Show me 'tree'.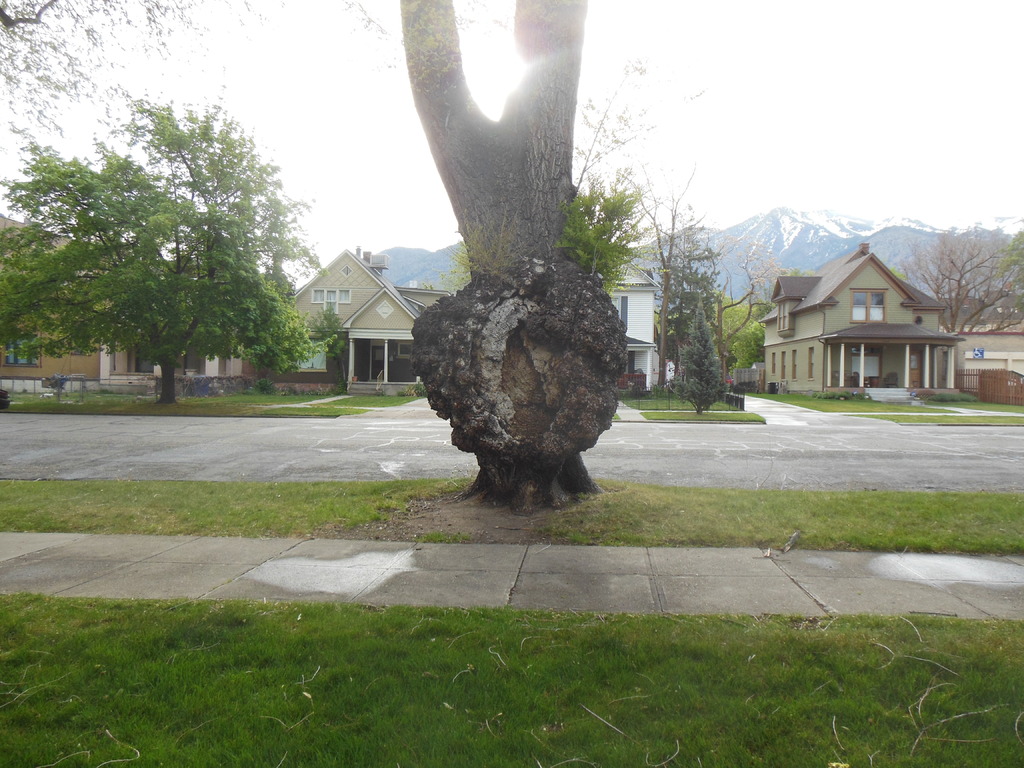
'tree' is here: Rect(576, 69, 797, 403).
